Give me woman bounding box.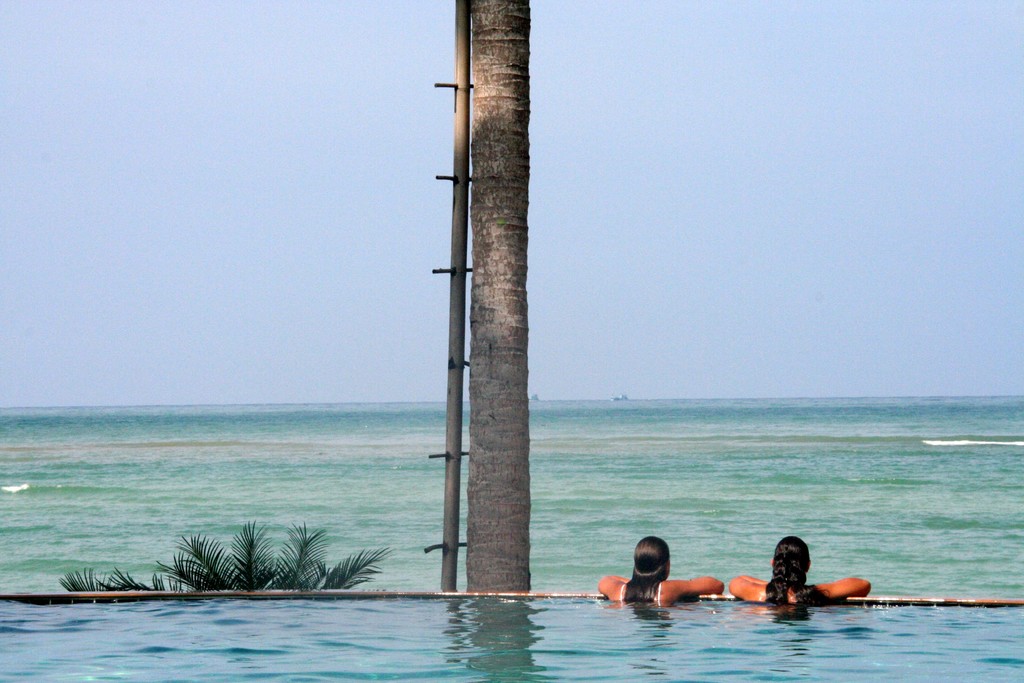
select_region(731, 536, 868, 605).
